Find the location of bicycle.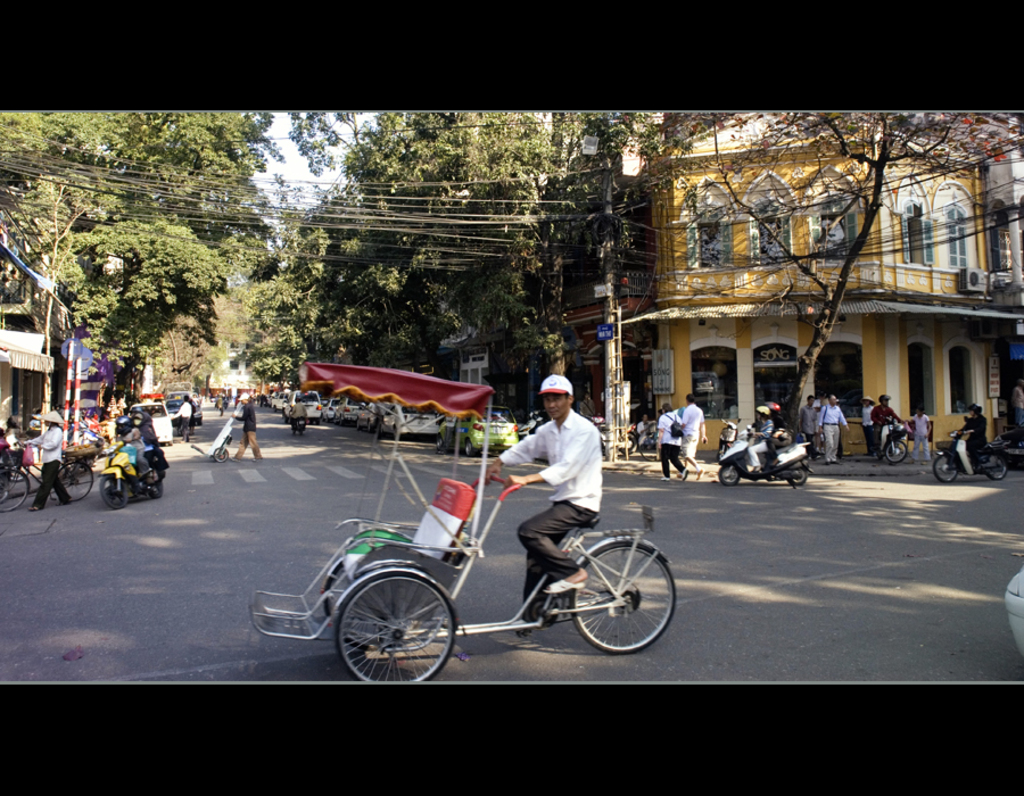
Location: [0, 440, 93, 512].
